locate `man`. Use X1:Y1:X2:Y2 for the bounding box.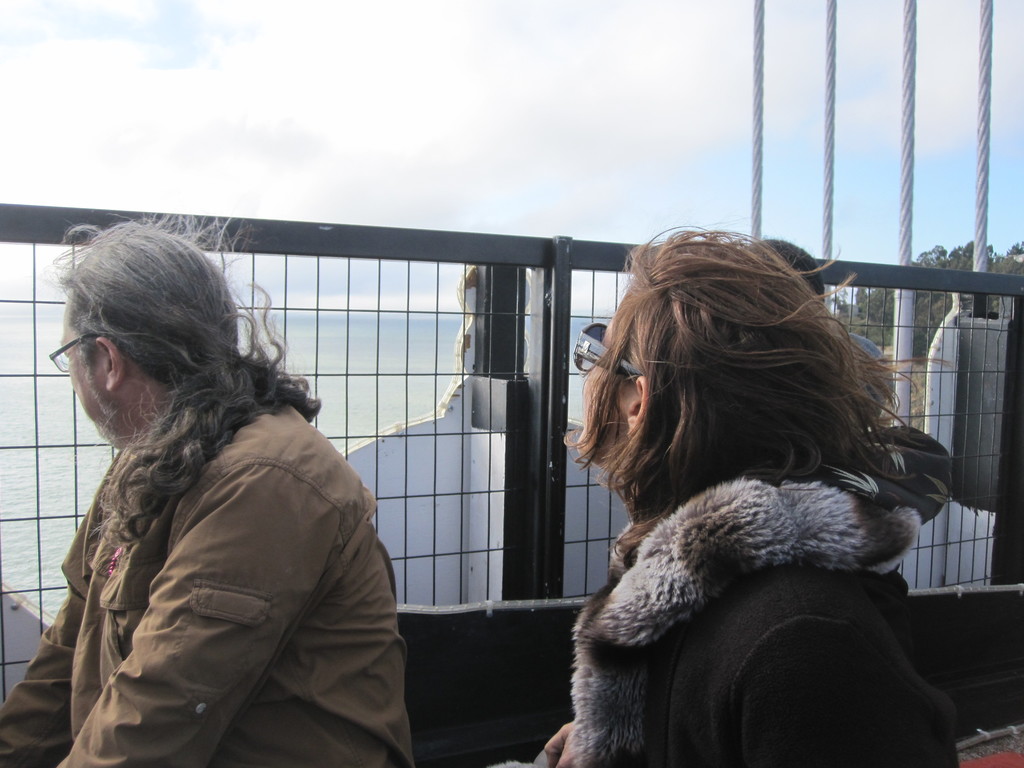
0:253:420:767.
